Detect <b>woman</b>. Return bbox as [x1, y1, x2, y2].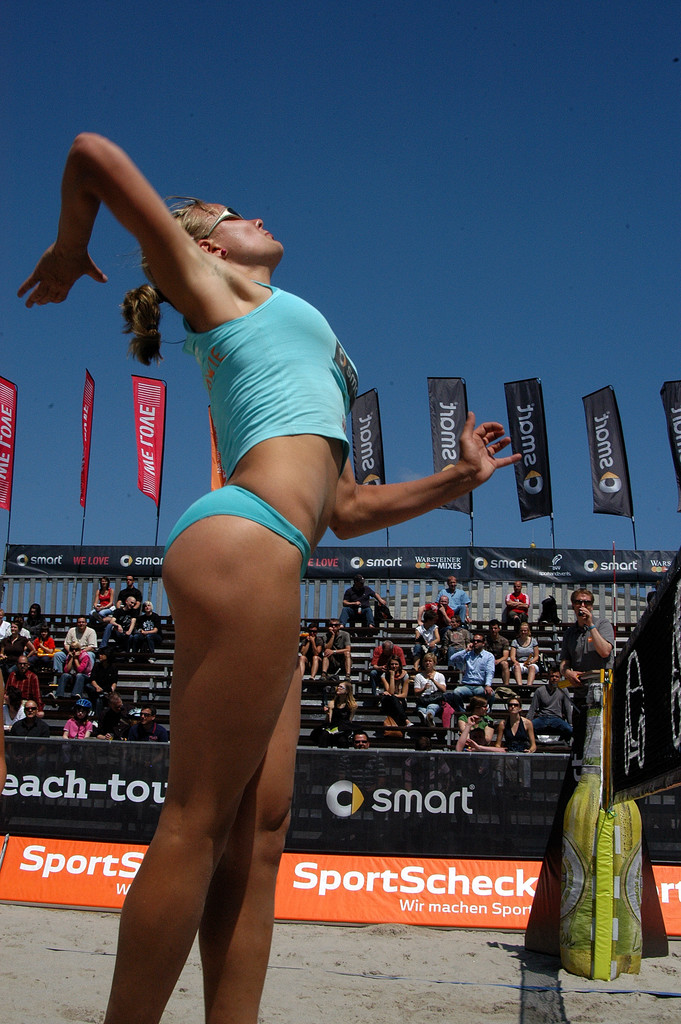
[128, 600, 167, 668].
